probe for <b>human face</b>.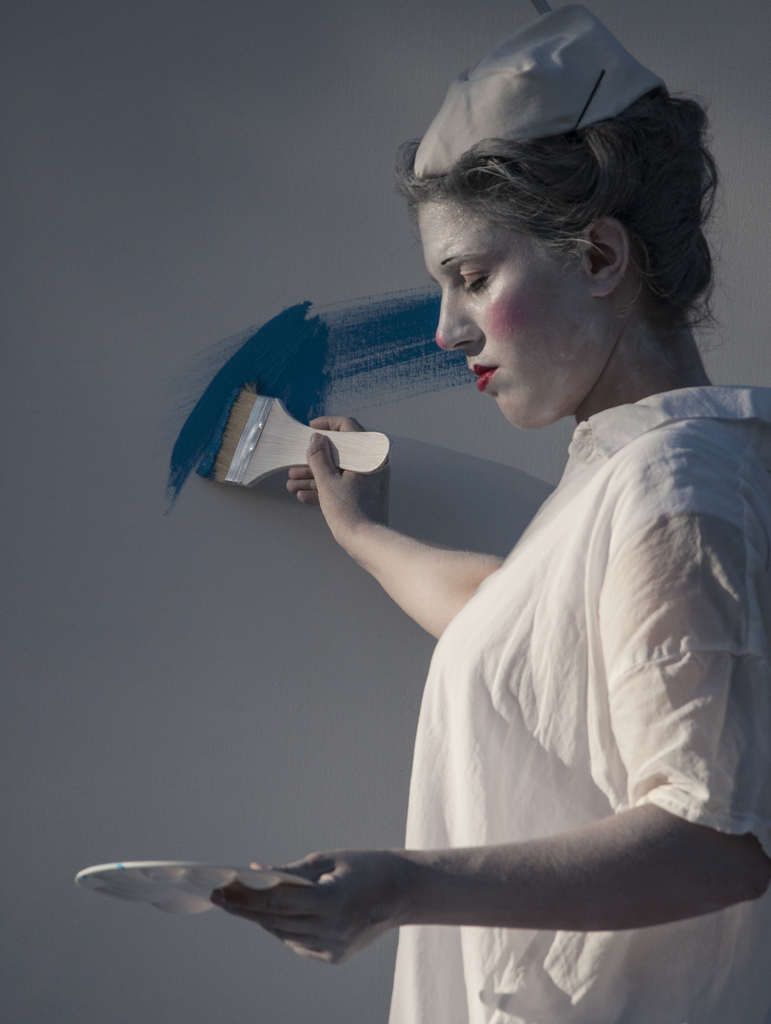
Probe result: BBox(416, 200, 601, 435).
